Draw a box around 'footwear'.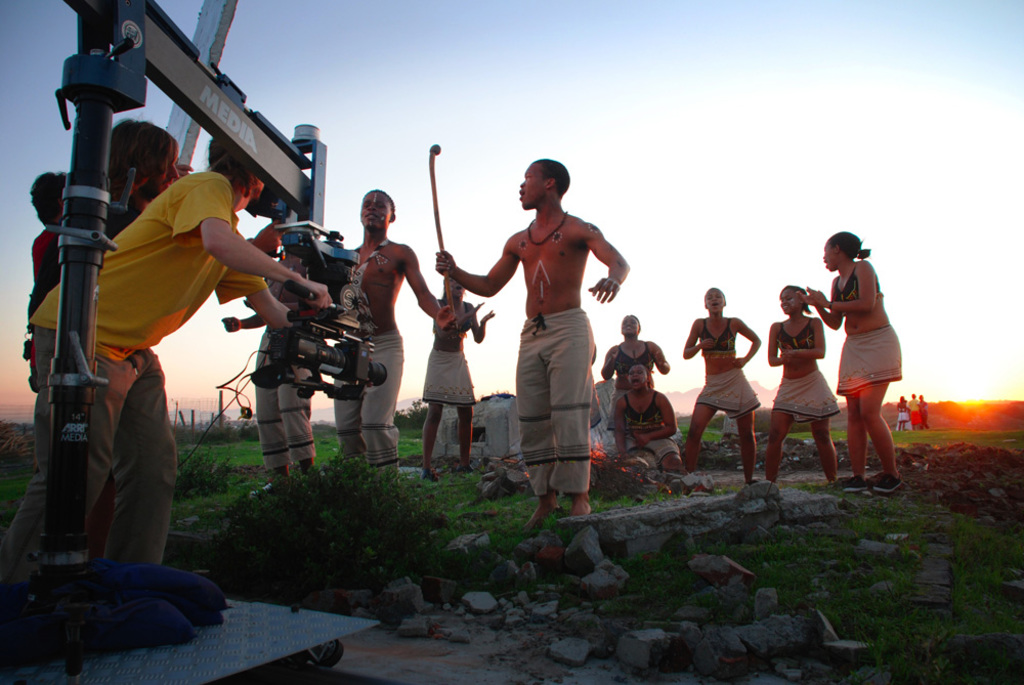
bbox(841, 472, 865, 491).
